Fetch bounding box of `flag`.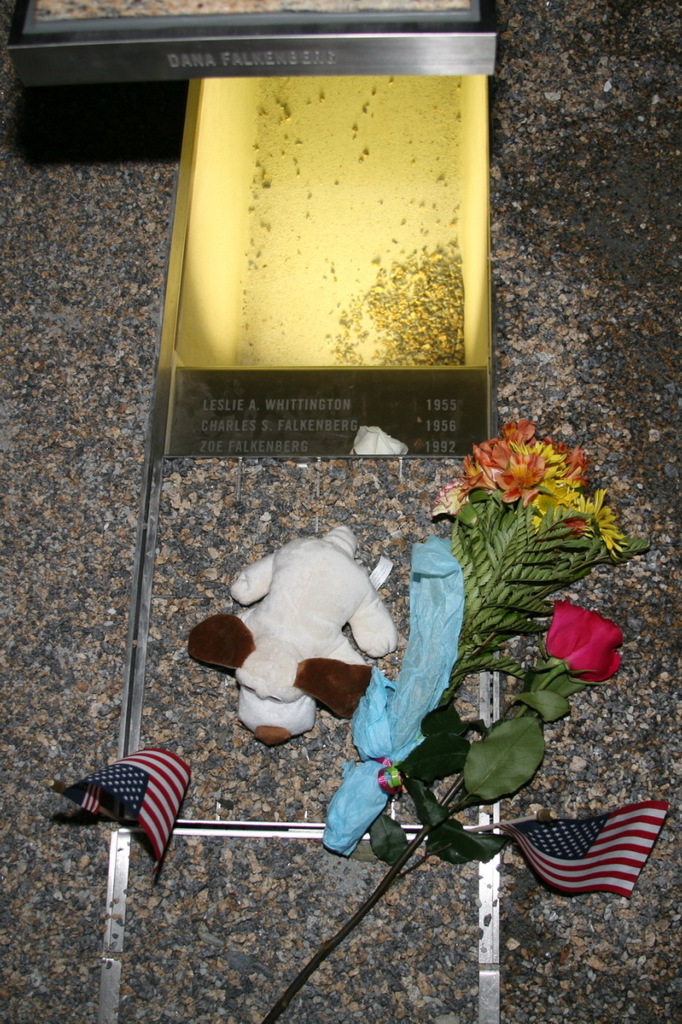
Bbox: Rect(65, 760, 202, 874).
